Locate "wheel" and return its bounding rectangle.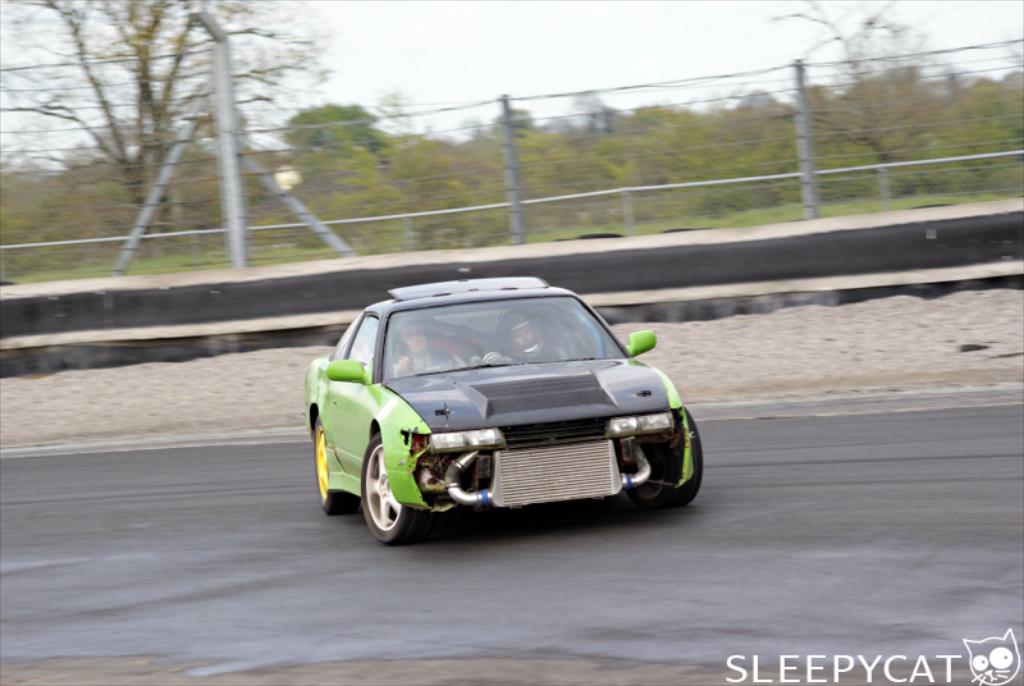
[x1=660, y1=410, x2=709, y2=506].
